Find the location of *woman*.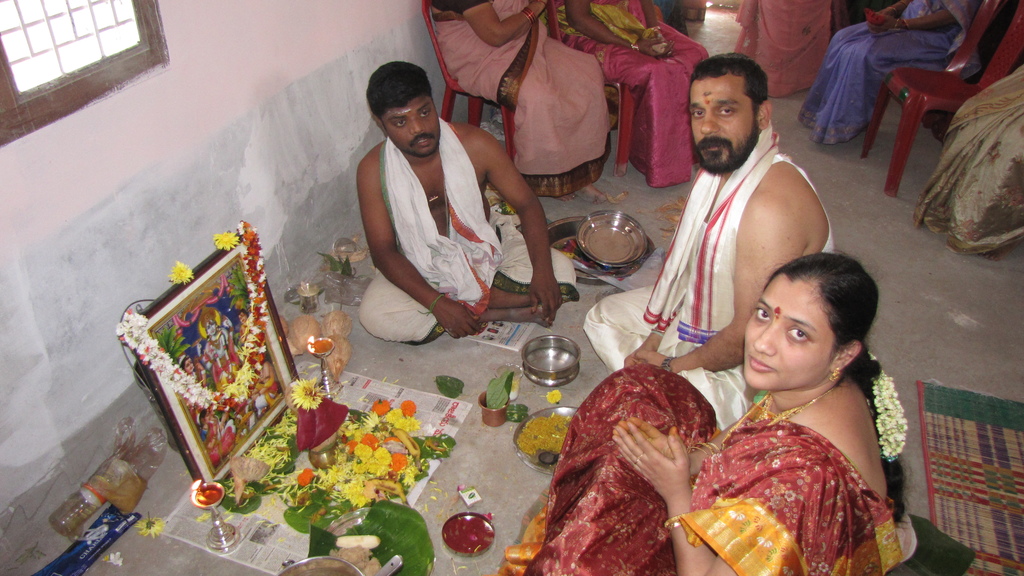
Location: box(733, 0, 835, 102).
